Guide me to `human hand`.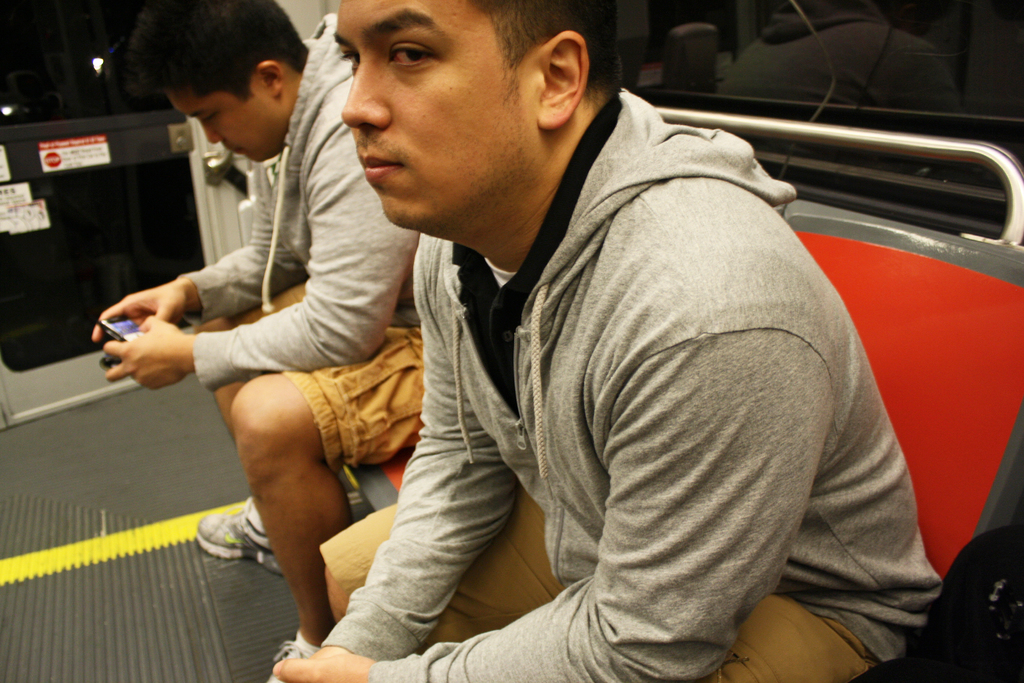
Guidance: x1=106 y1=315 x2=188 y2=391.
